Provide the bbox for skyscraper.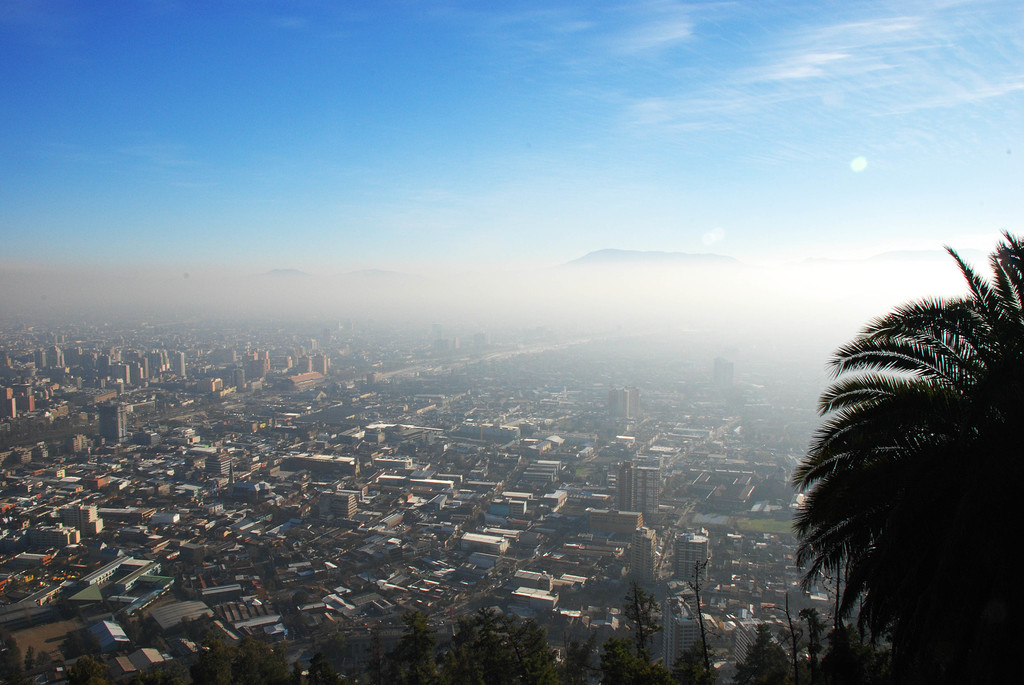
bbox(628, 531, 660, 585).
